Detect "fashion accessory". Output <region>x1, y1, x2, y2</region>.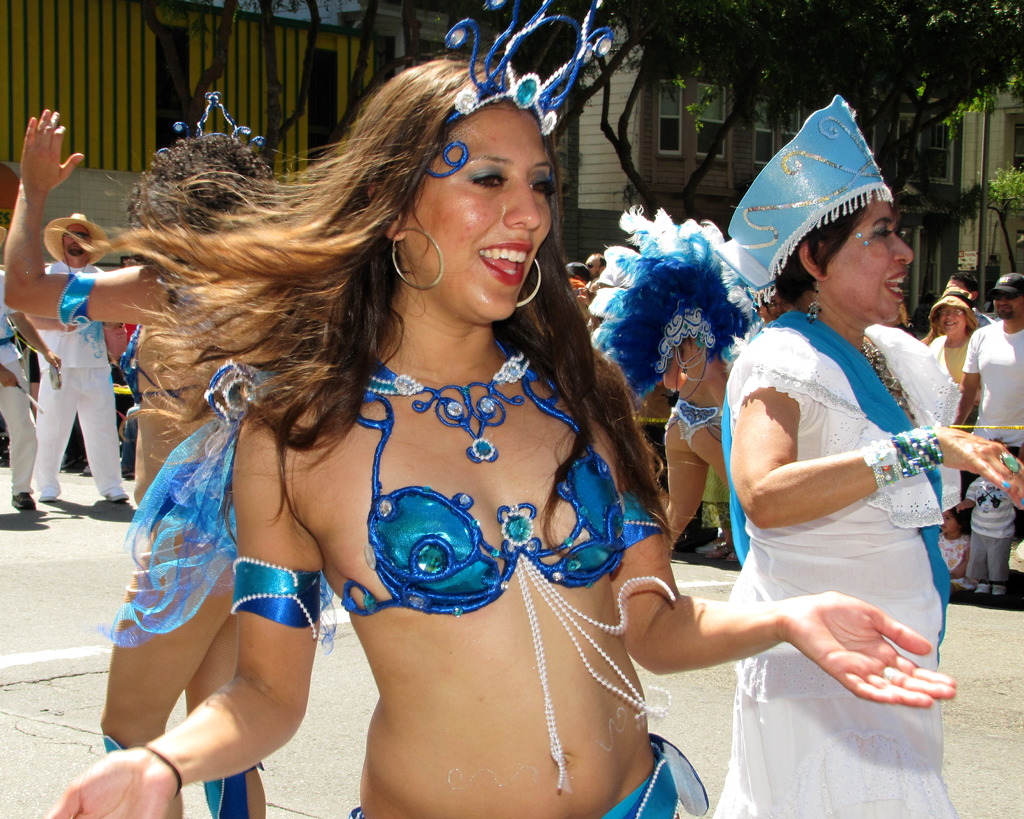
<region>516, 252, 541, 305</region>.
